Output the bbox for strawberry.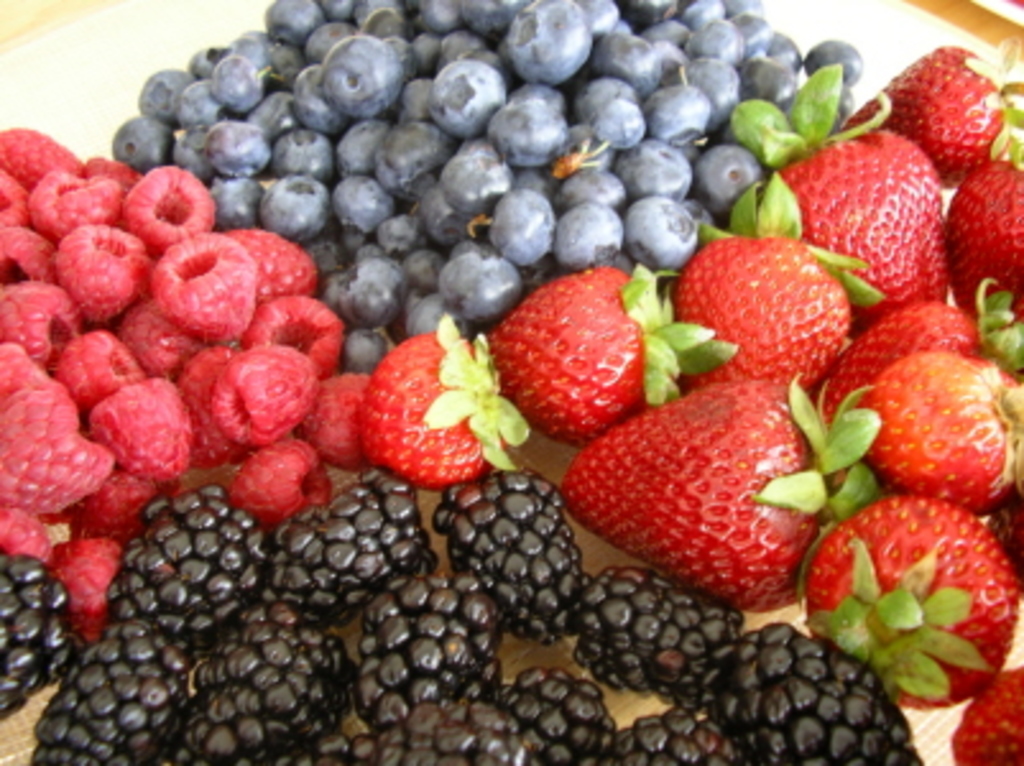
(947,156,1021,322).
